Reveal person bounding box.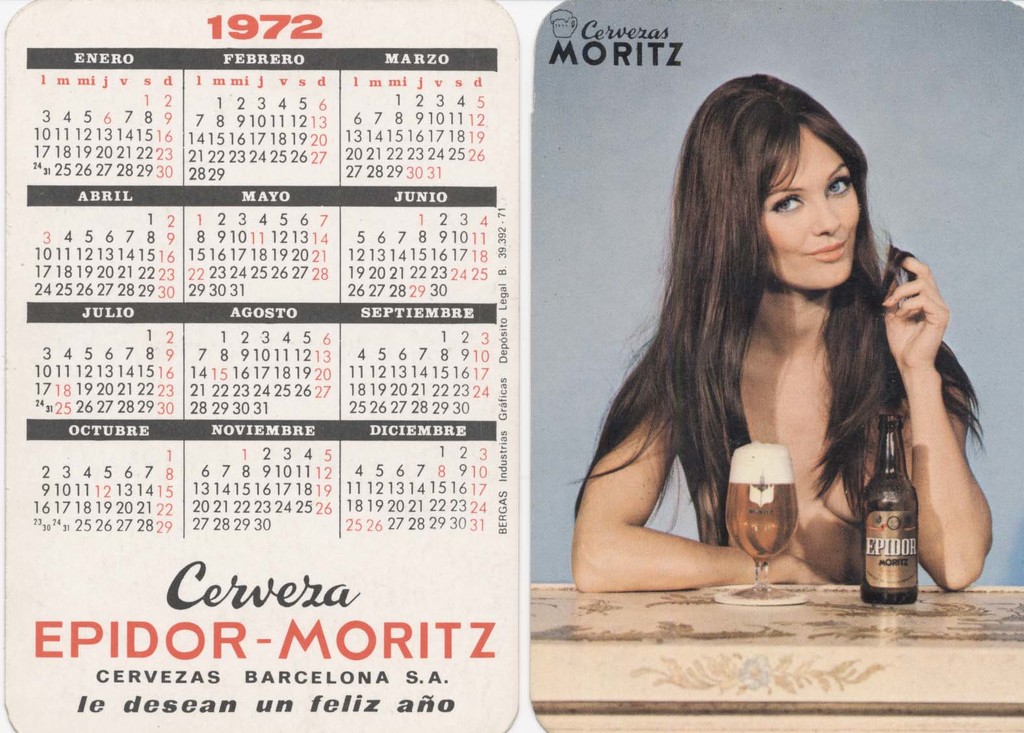
Revealed: rect(567, 73, 978, 645).
